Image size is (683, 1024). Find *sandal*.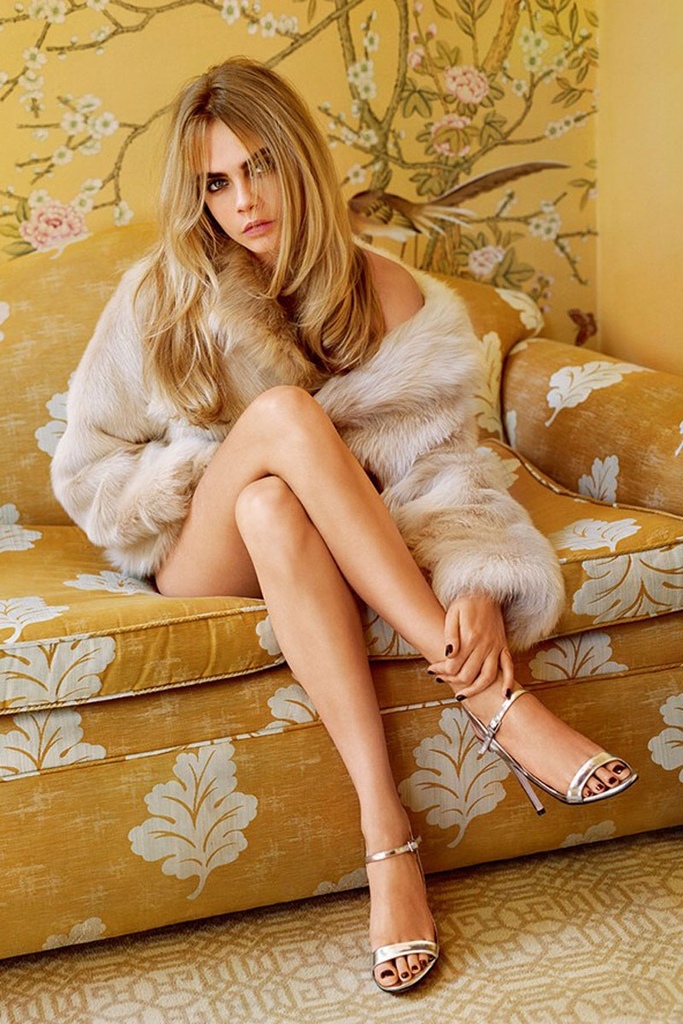
left=364, top=838, right=445, bottom=993.
